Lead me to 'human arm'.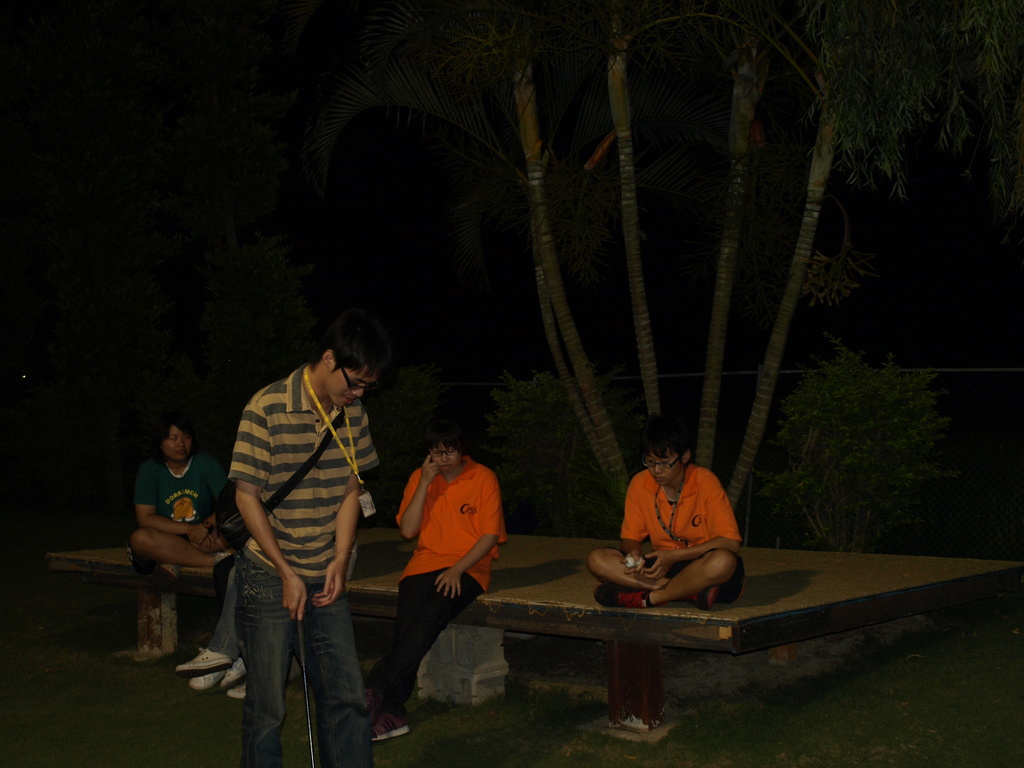
Lead to locate(198, 474, 228, 550).
